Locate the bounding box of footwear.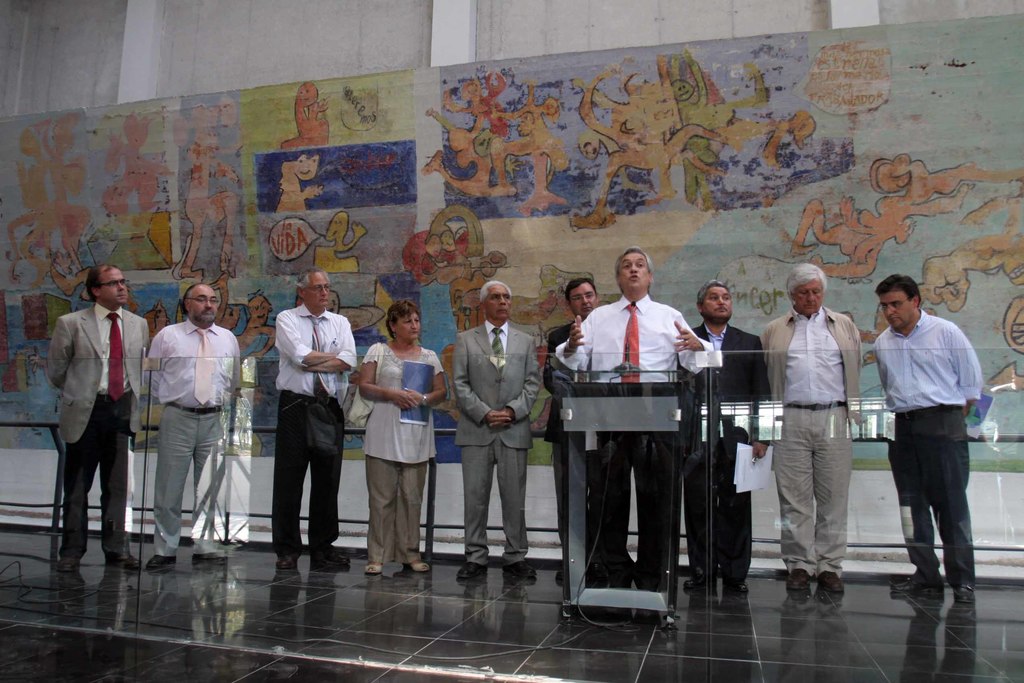
Bounding box: [left=312, top=546, right=349, bottom=570].
